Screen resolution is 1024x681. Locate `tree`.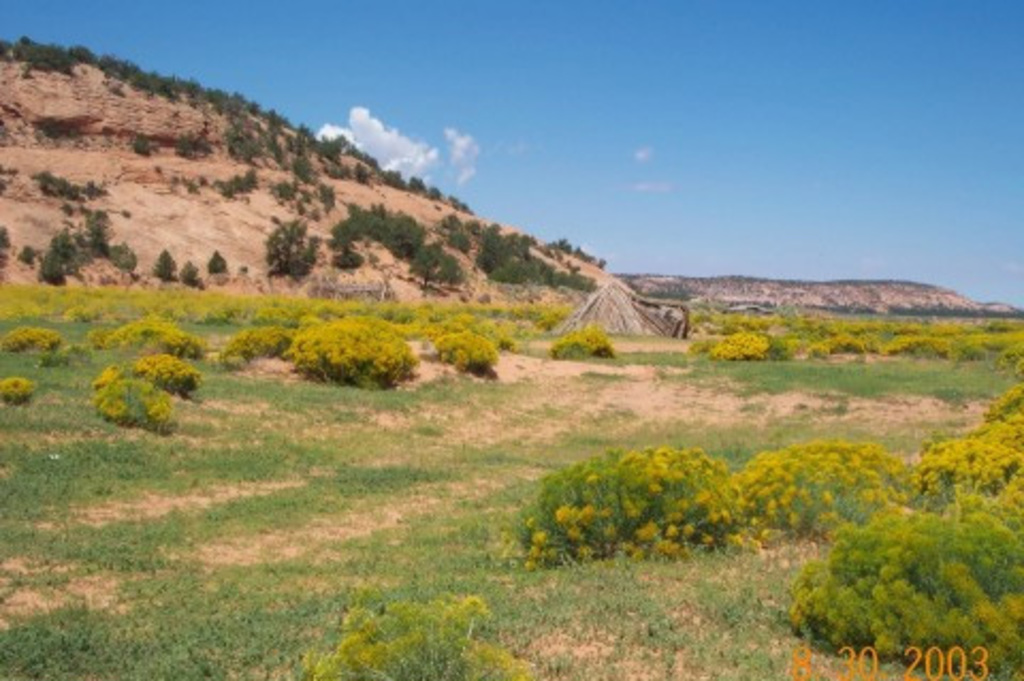
<box>256,207,324,284</box>.
